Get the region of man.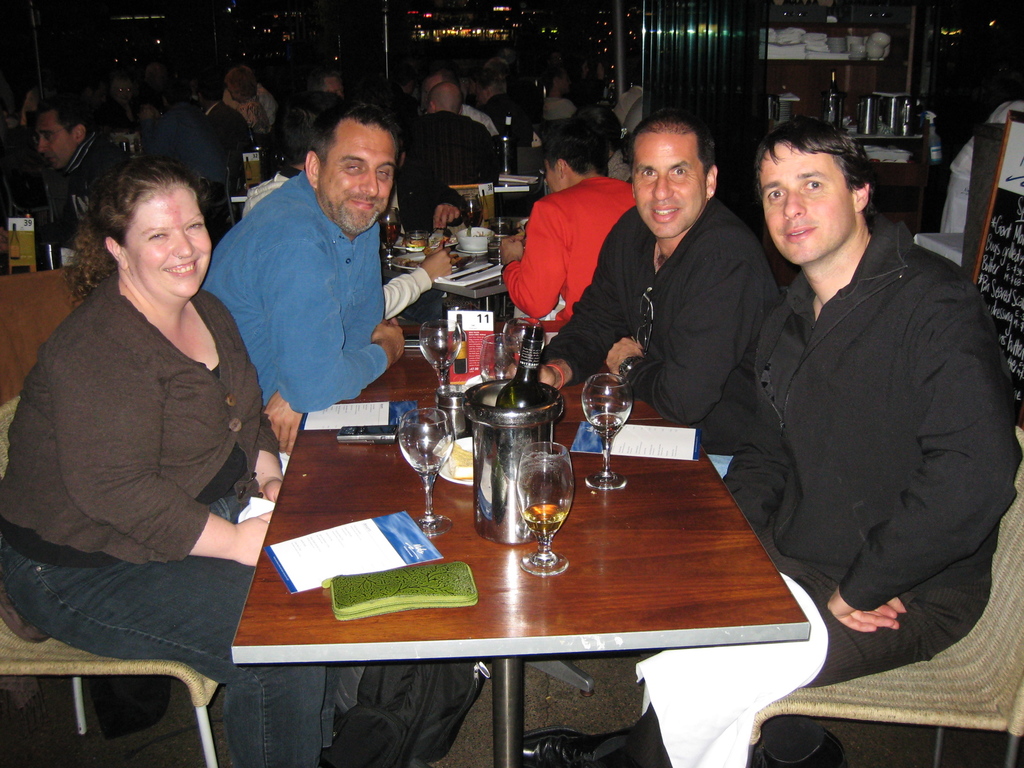
bbox=(412, 80, 498, 173).
